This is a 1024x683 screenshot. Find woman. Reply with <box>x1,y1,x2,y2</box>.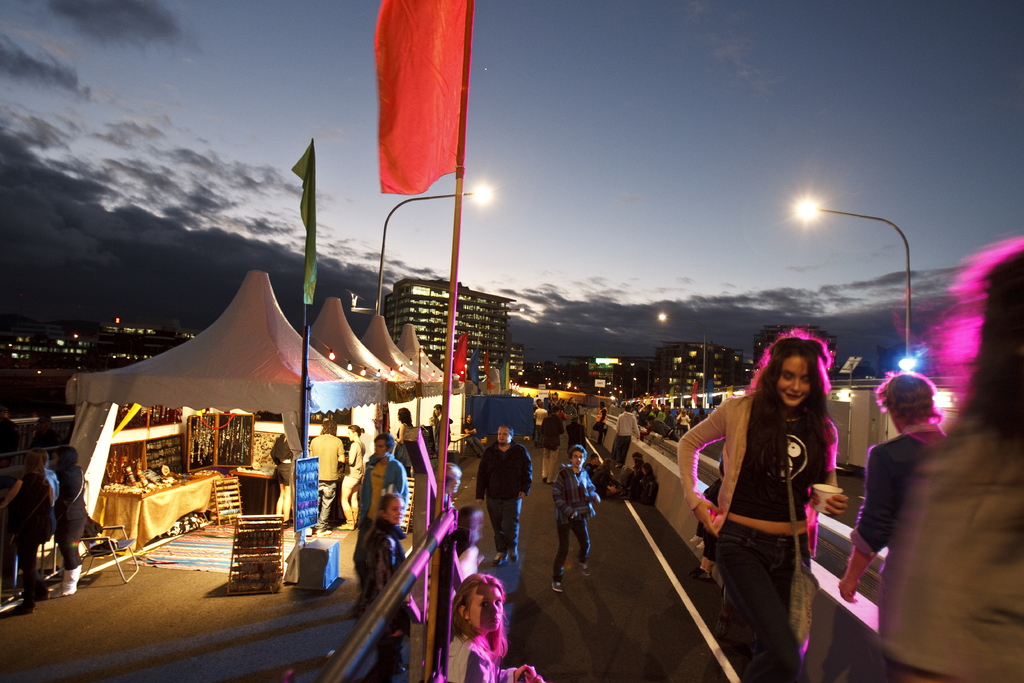
<box>433,573,546,682</box>.
